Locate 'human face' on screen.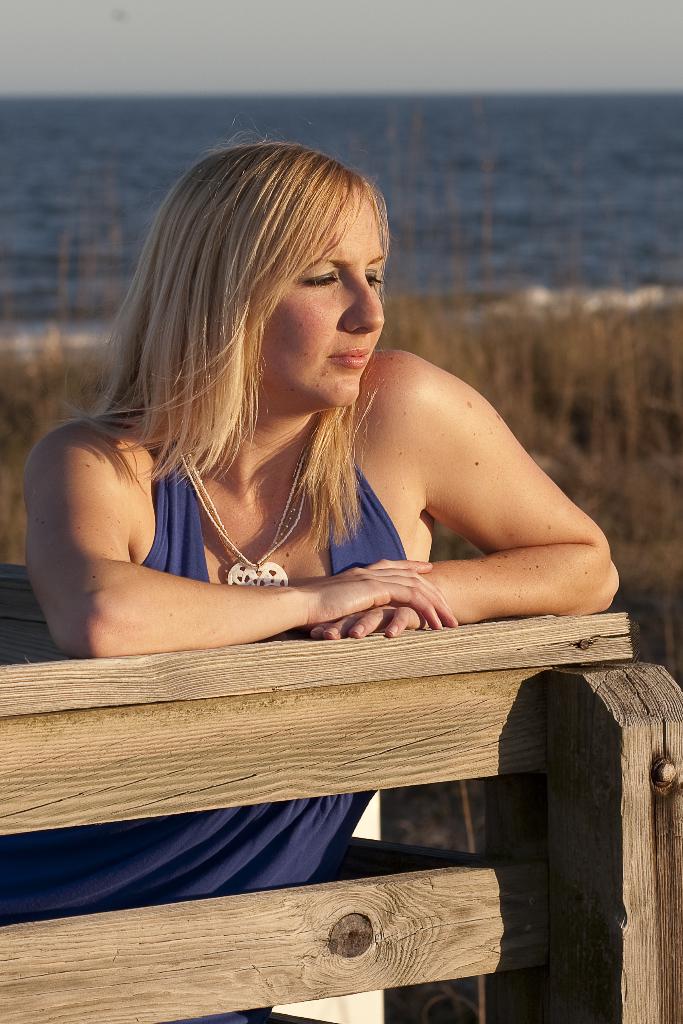
On screen at box(260, 195, 383, 406).
